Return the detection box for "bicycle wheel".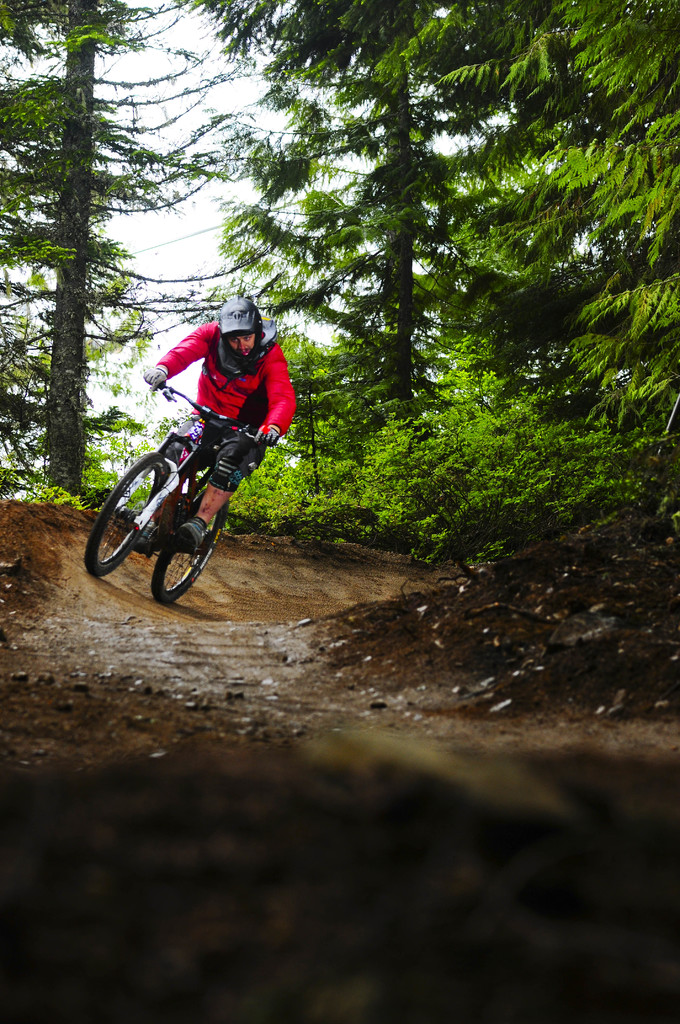
detection(149, 488, 225, 605).
